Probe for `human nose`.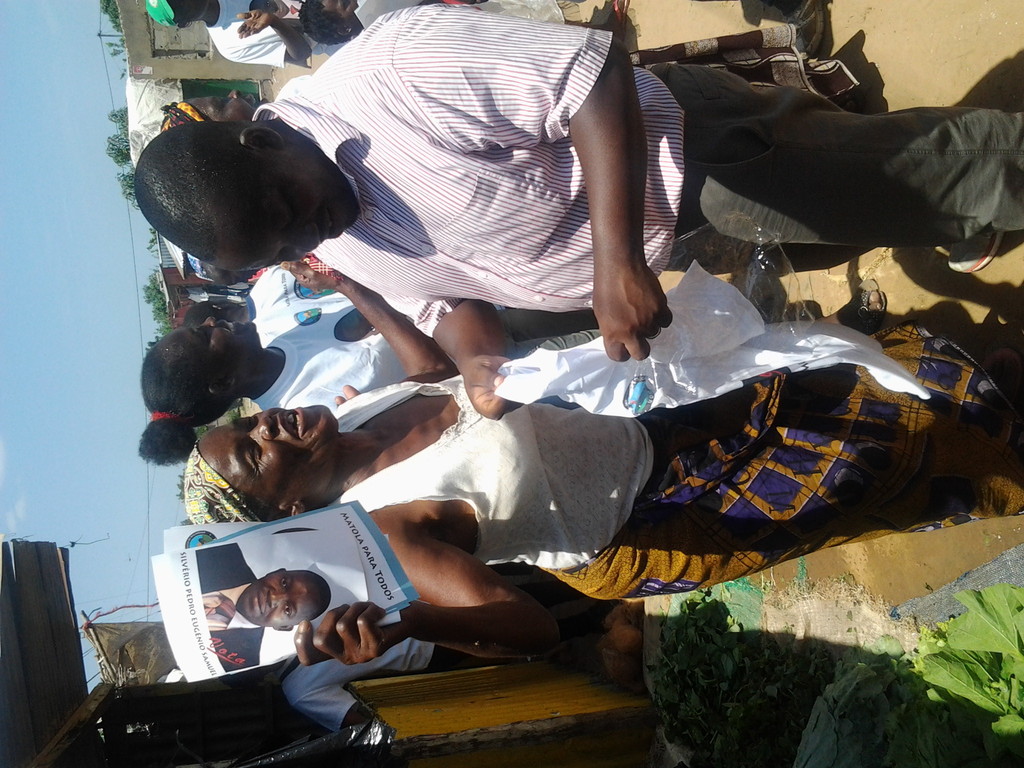
Probe result: 242/278/248/284.
